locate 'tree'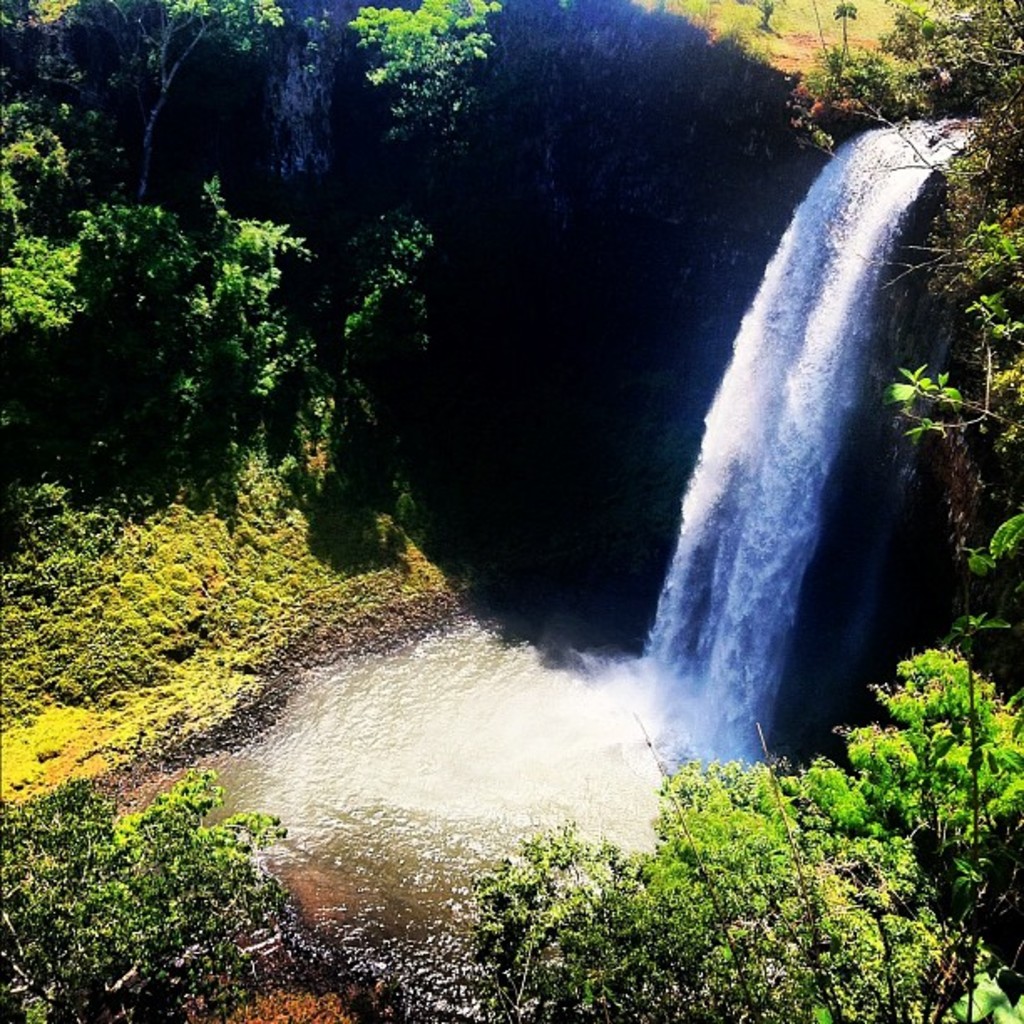
bbox=[338, 0, 505, 187]
